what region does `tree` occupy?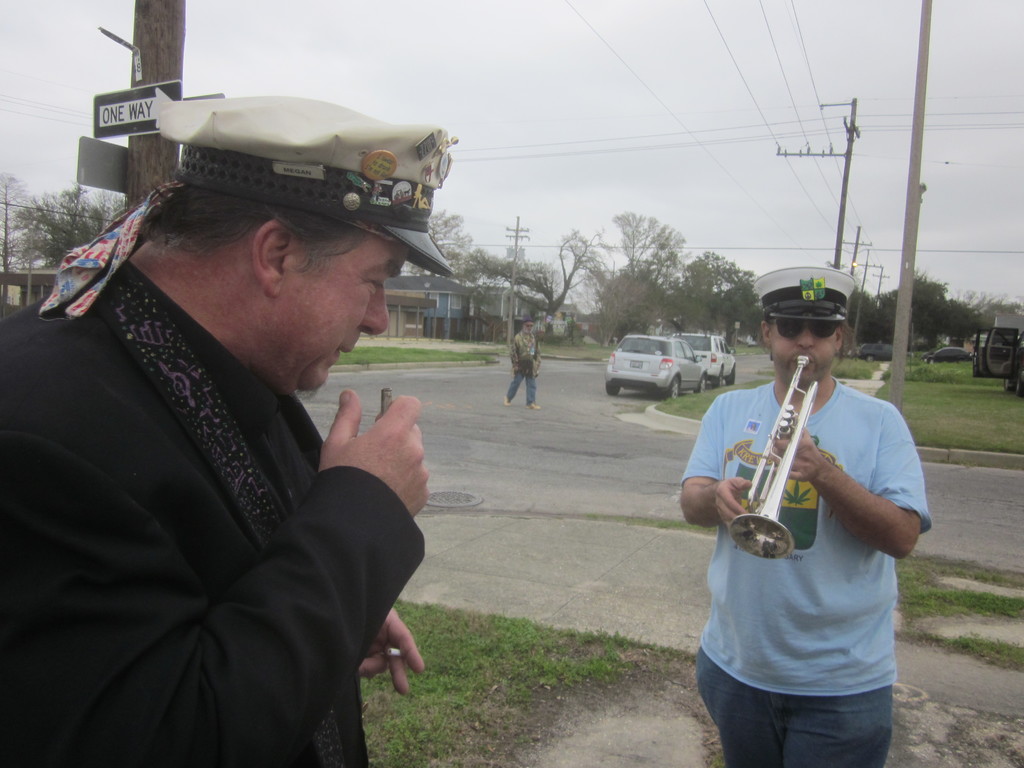
box(100, 188, 134, 223).
